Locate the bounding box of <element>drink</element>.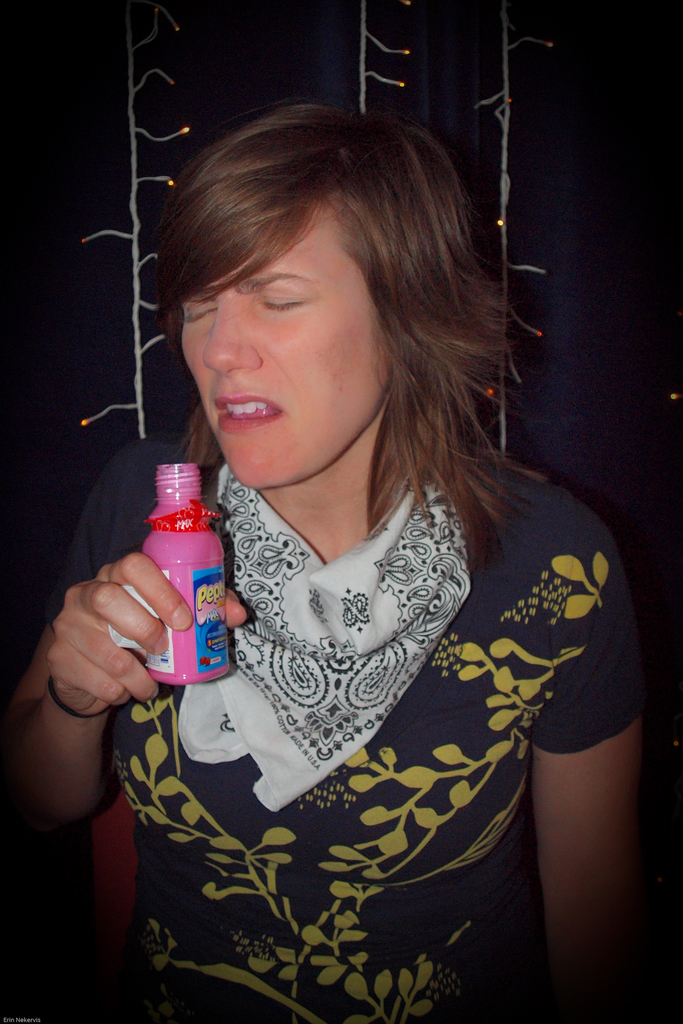
Bounding box: 163:484:251:688.
